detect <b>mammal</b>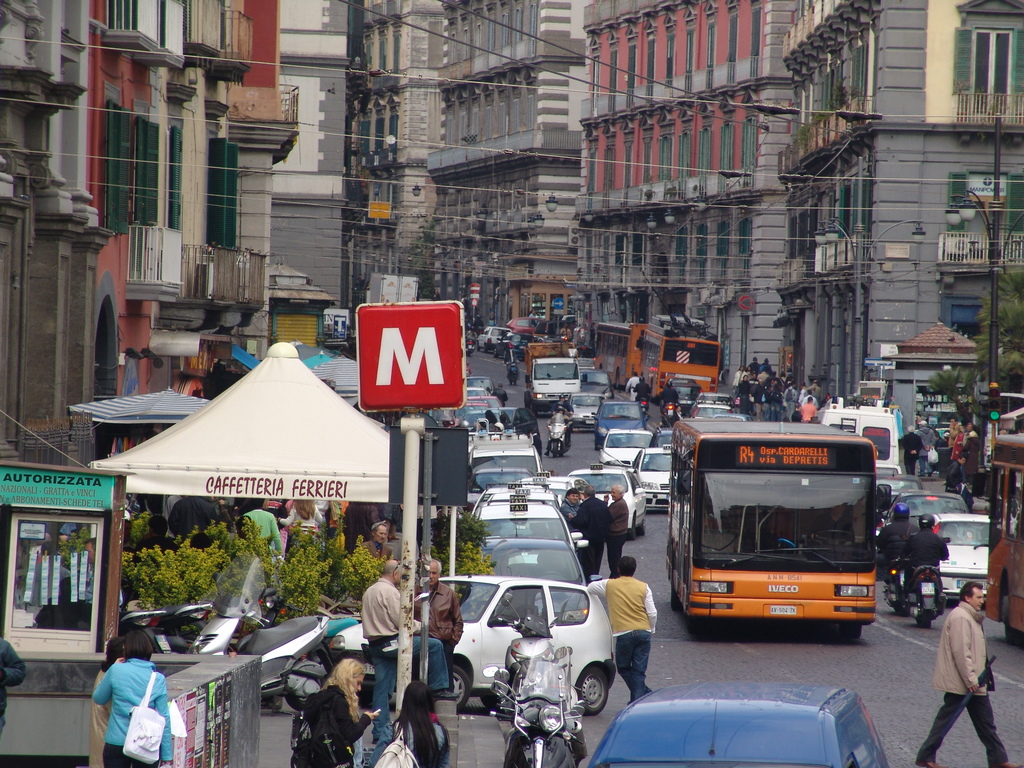
<region>488, 385, 511, 405</region>
